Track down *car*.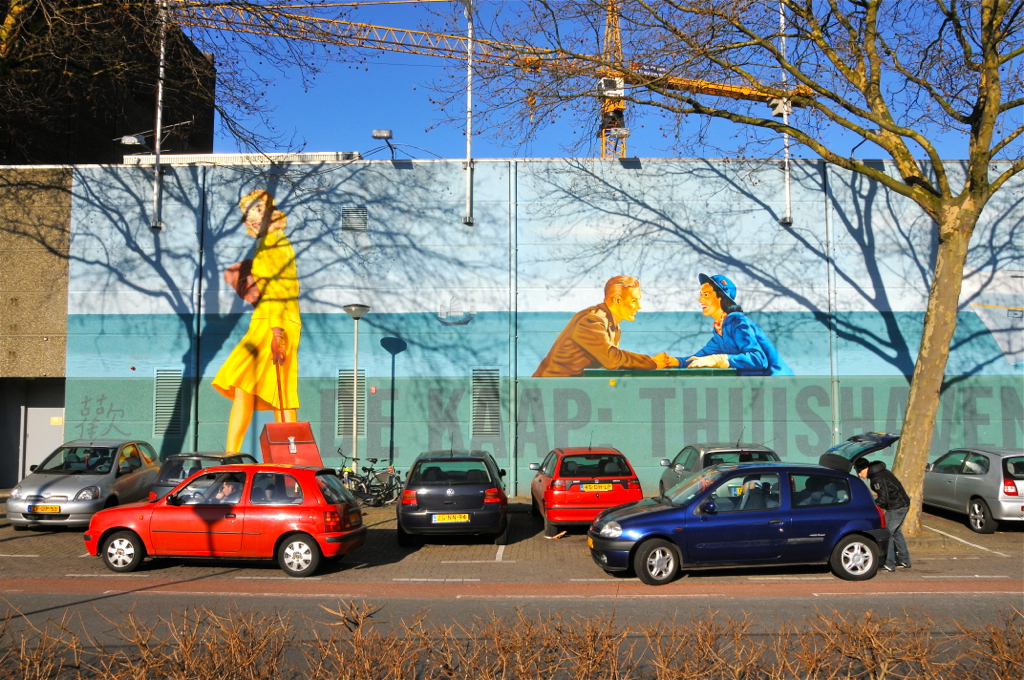
Tracked to rect(83, 465, 362, 581).
